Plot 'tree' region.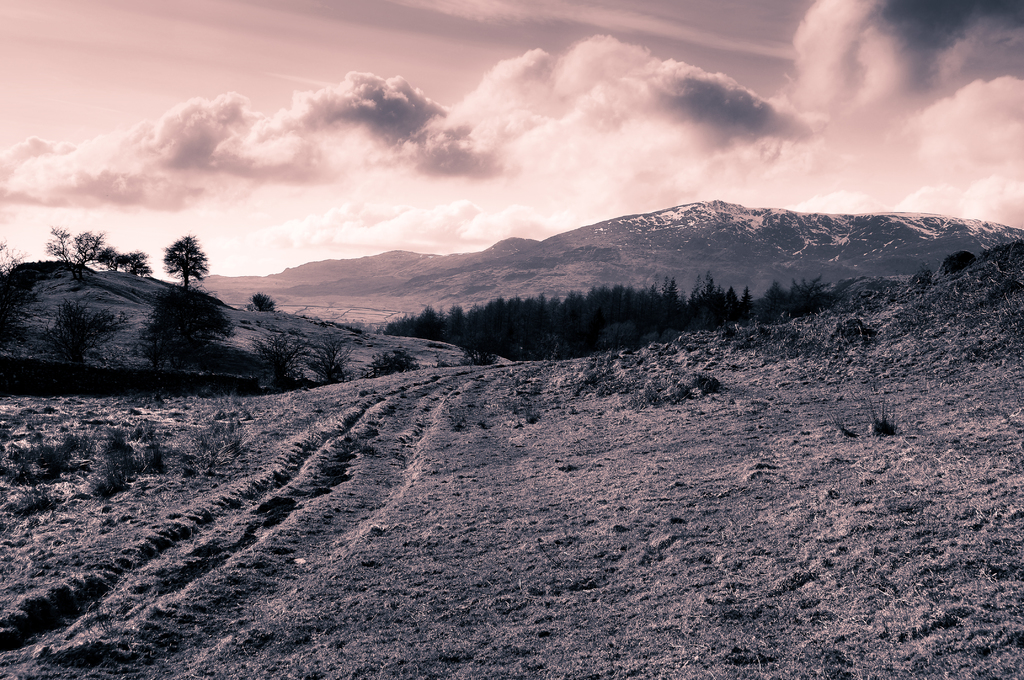
Plotted at 167/236/201/286.
